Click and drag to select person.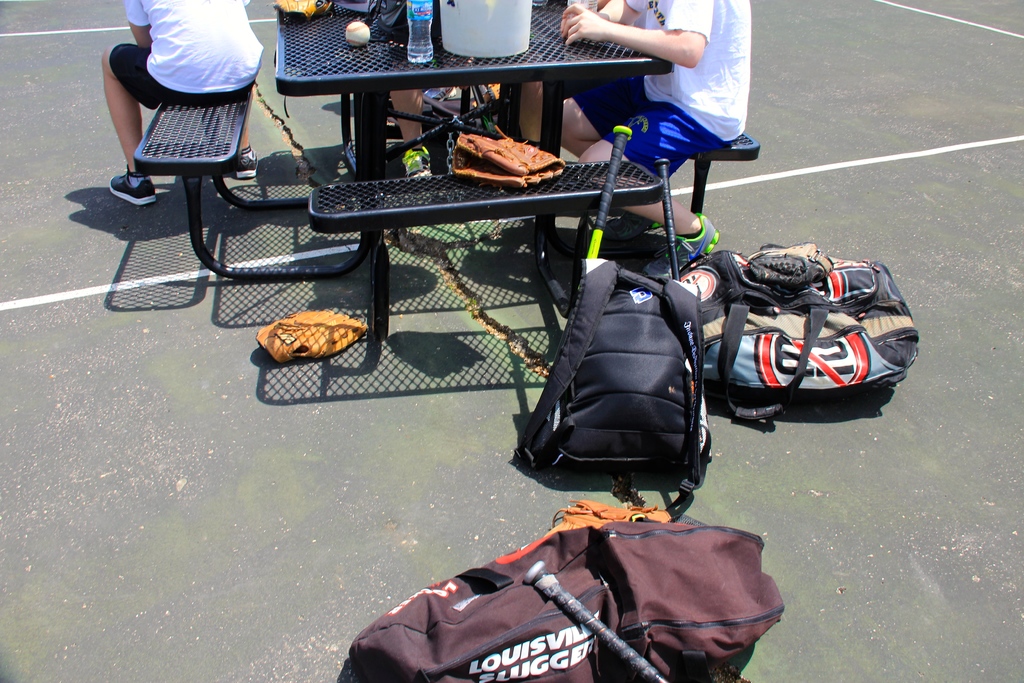
Selection: detection(390, 67, 550, 158).
